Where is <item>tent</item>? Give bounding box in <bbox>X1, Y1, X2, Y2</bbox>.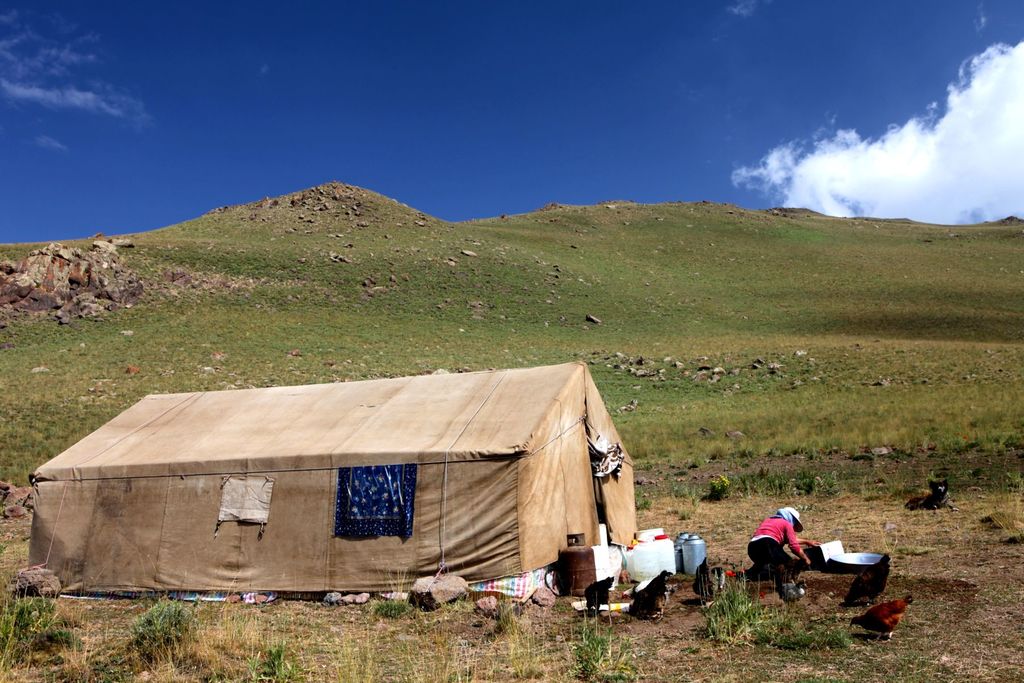
<bbox>26, 357, 636, 602</bbox>.
